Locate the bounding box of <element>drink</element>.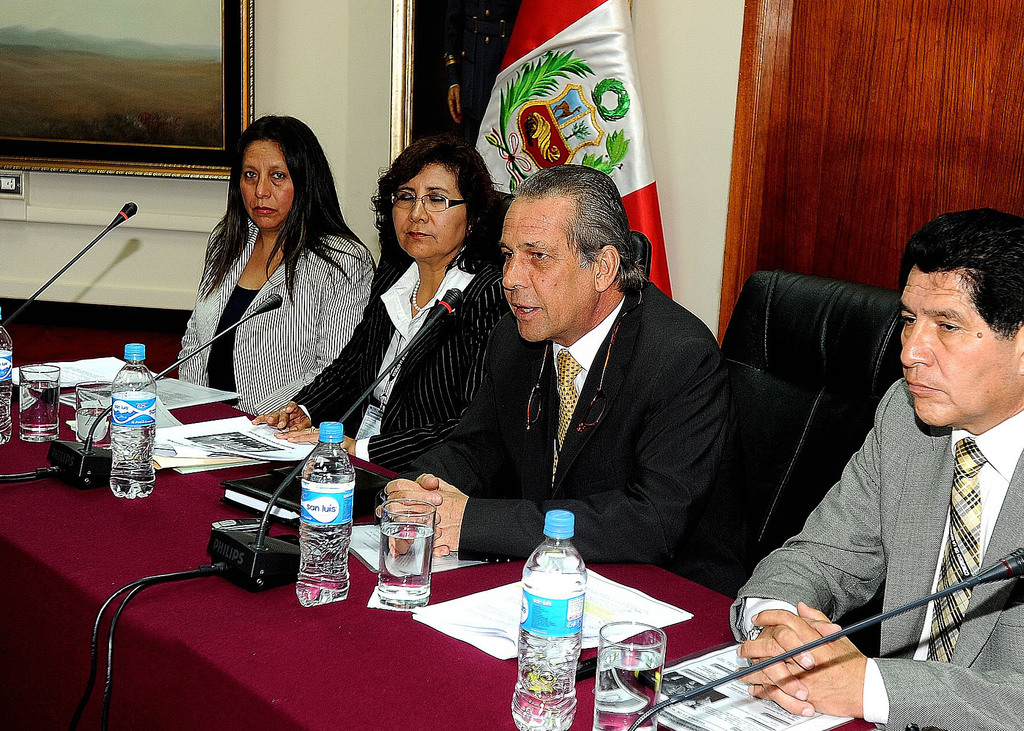
Bounding box: Rect(378, 520, 435, 602).
